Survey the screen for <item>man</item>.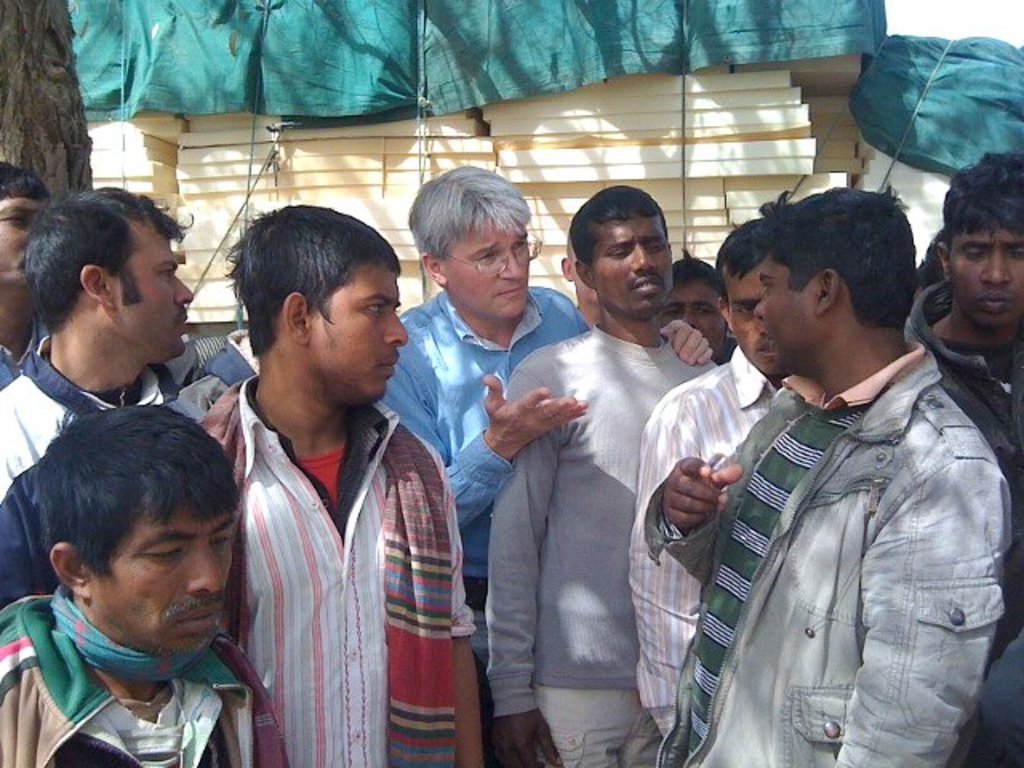
Survey found: Rect(653, 210, 795, 734).
